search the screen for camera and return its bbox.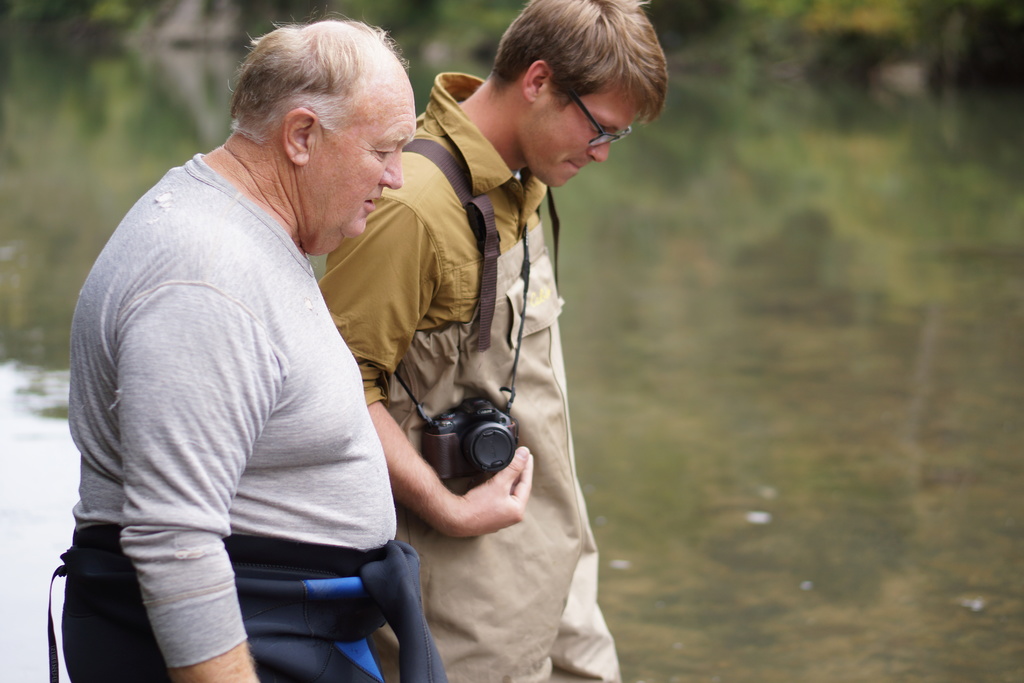
Found: (x1=413, y1=397, x2=522, y2=487).
